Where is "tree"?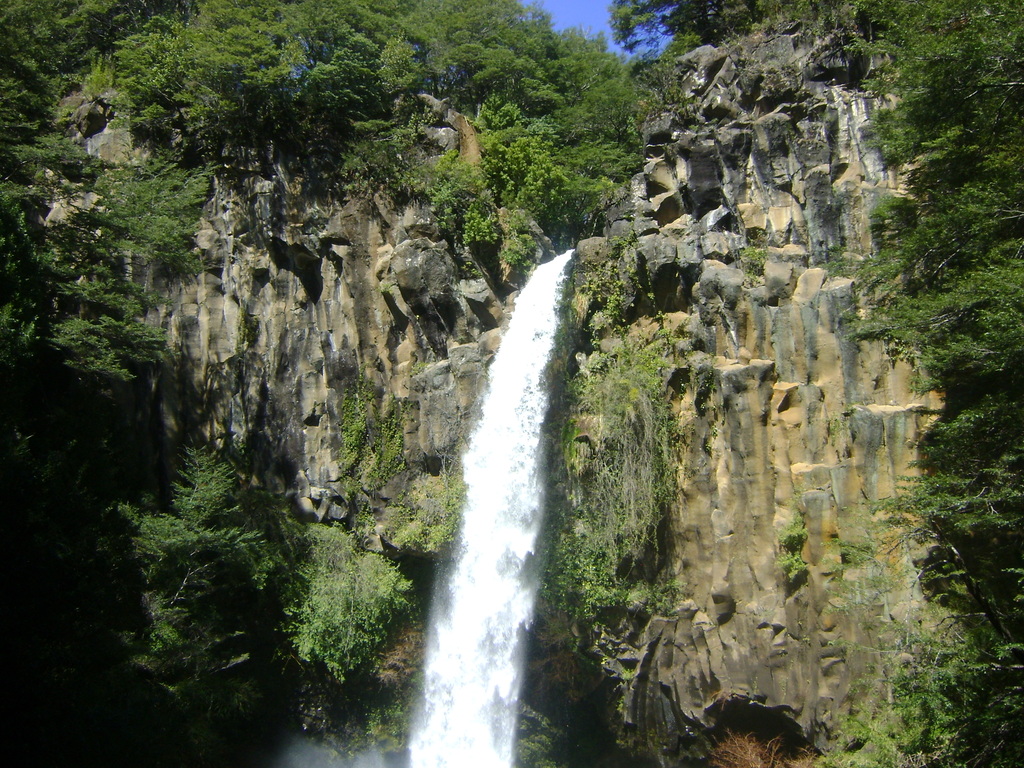
[835,6,1015,641].
